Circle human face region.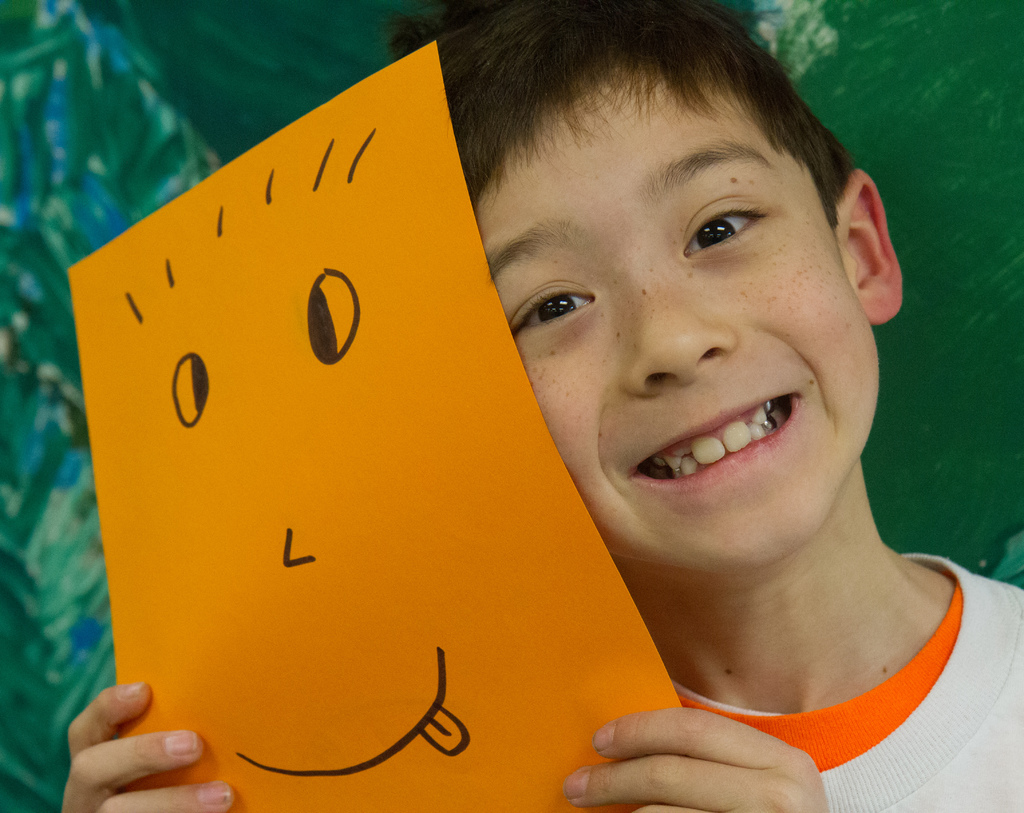
Region: 473:67:870:579.
